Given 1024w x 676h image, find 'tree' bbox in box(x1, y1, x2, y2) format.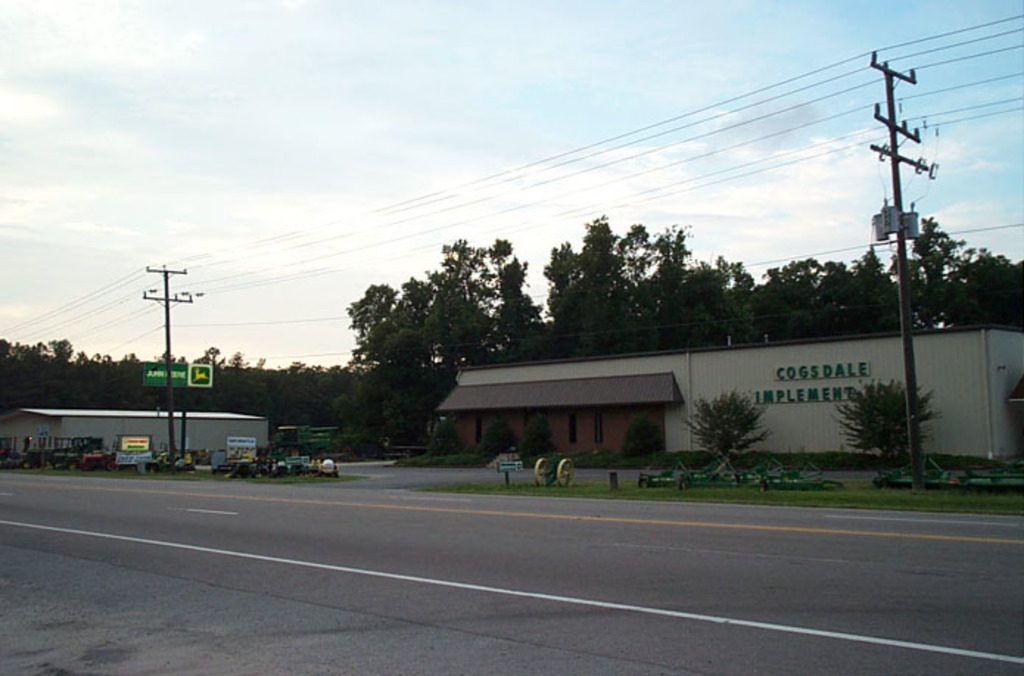
box(196, 361, 280, 417).
